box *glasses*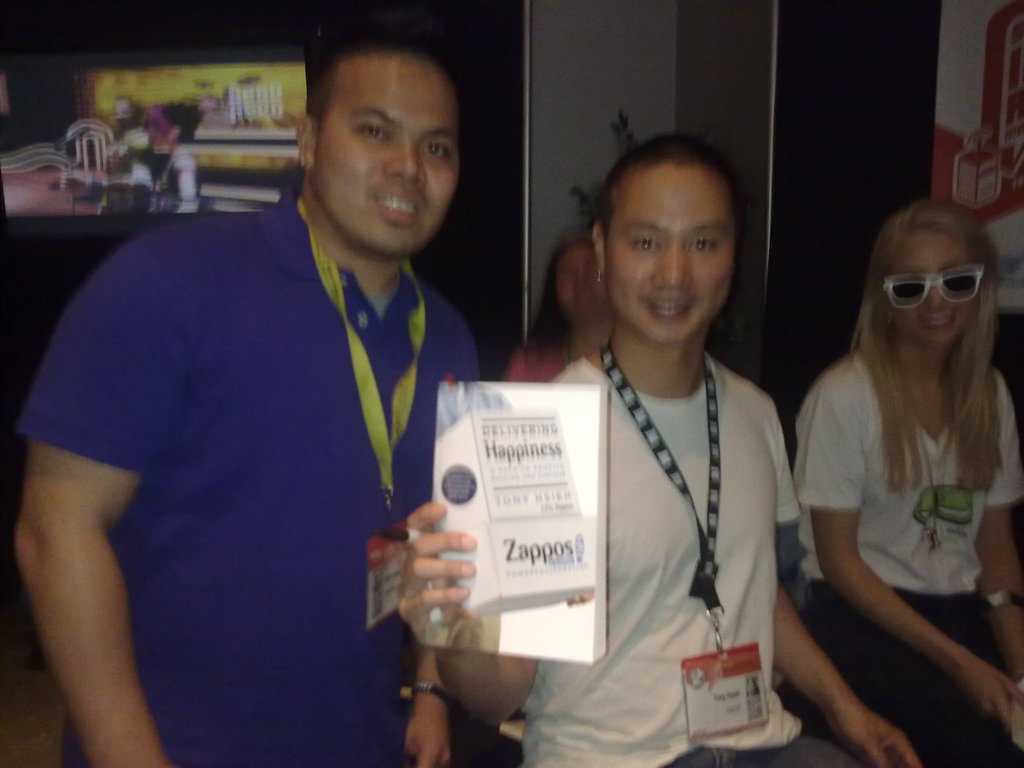
{"x1": 876, "y1": 268, "x2": 989, "y2": 307}
